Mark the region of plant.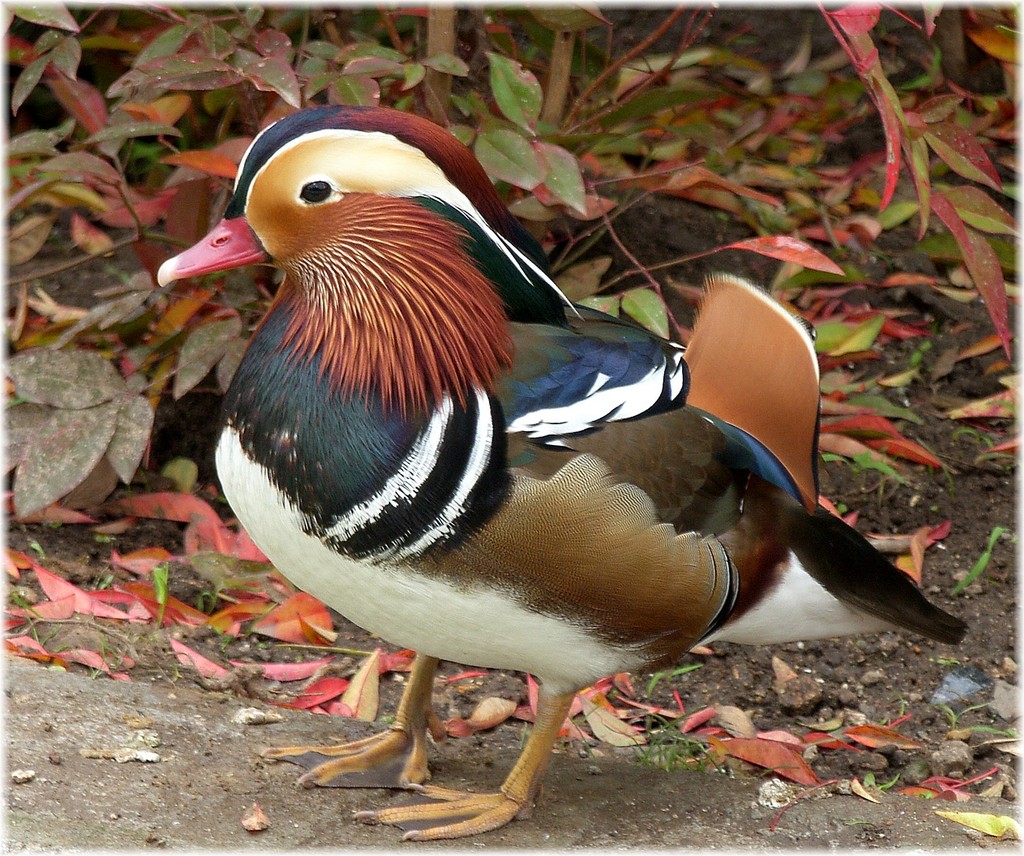
Region: 936, 655, 960, 669.
